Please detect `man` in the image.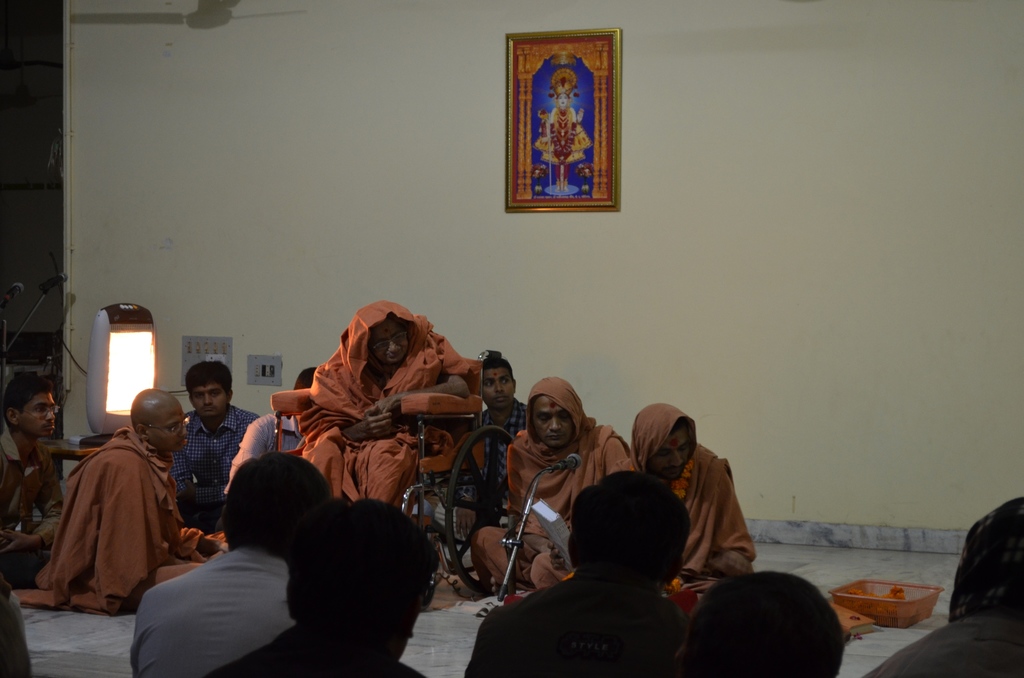
[x1=125, y1=449, x2=335, y2=677].
